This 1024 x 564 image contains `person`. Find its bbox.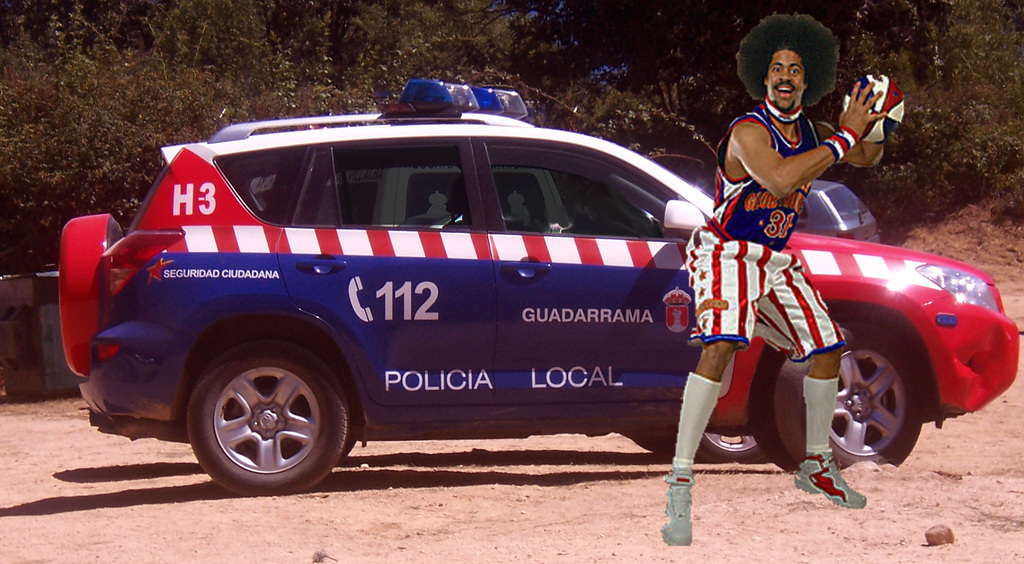
(left=692, top=35, right=896, bottom=491).
